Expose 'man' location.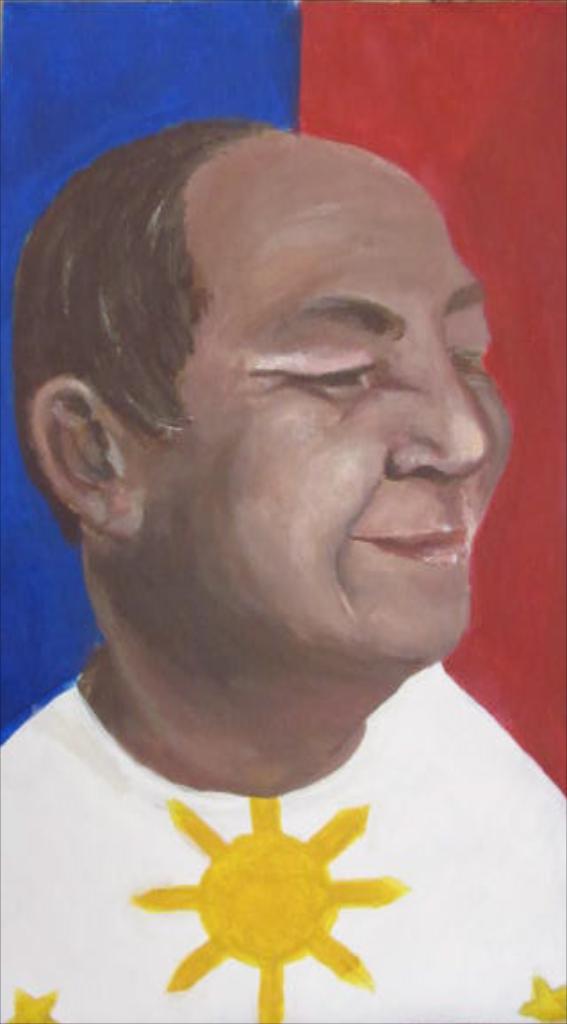
Exposed at region(0, 84, 560, 1013).
